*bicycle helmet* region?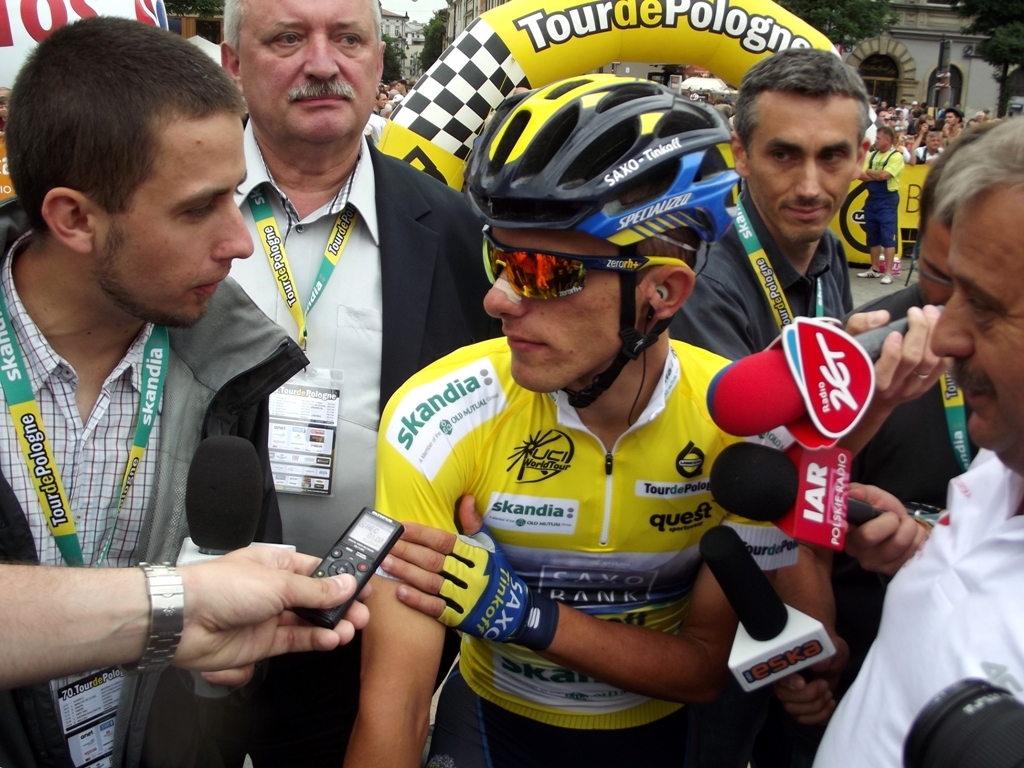
bbox(467, 68, 742, 404)
